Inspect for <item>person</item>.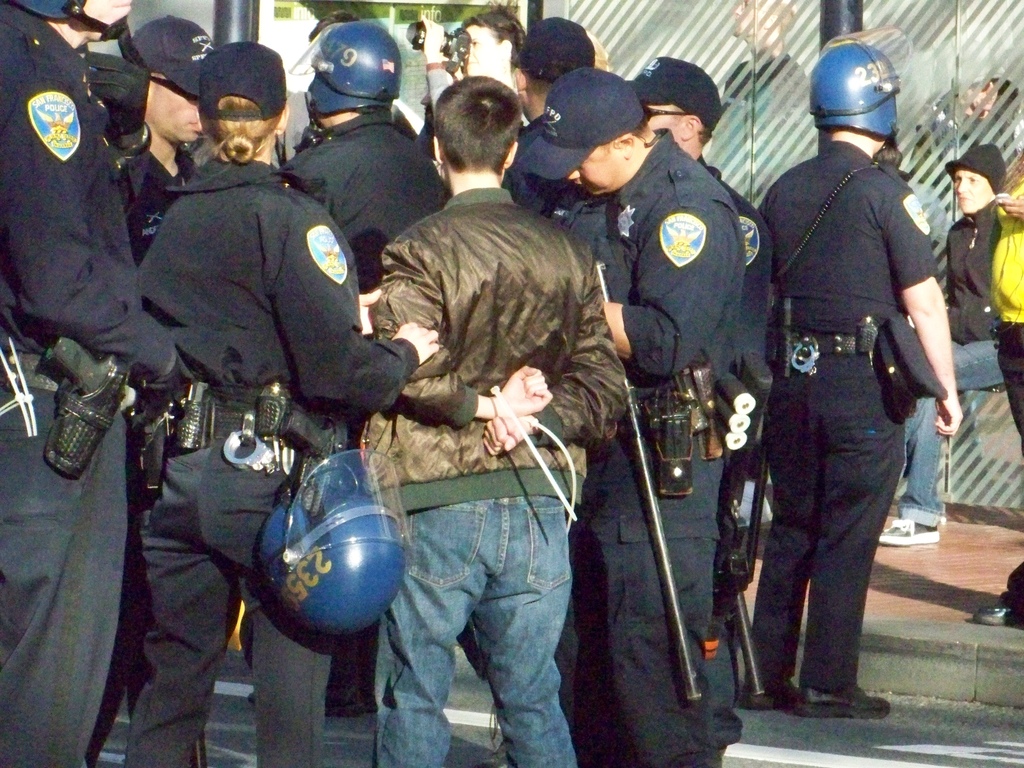
Inspection: box=[742, 26, 967, 719].
